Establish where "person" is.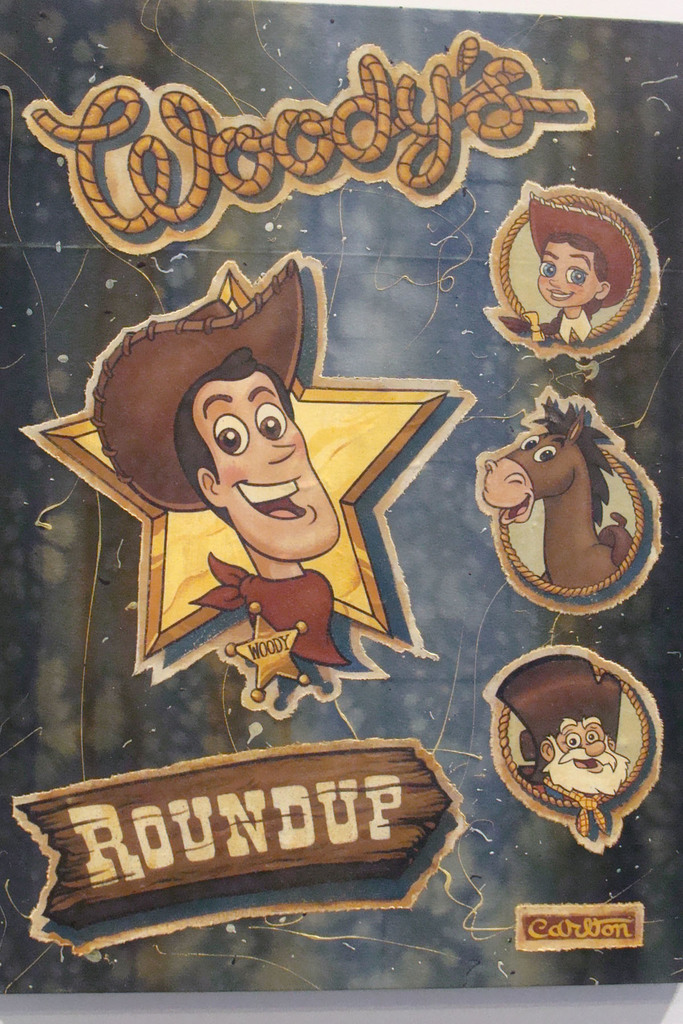
Established at 537,700,628,798.
